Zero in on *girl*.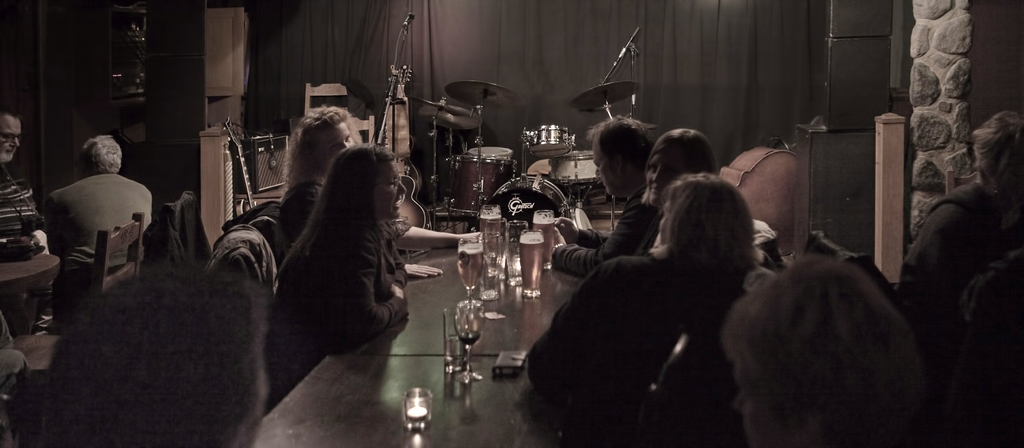
Zeroed in: 275/99/371/252.
